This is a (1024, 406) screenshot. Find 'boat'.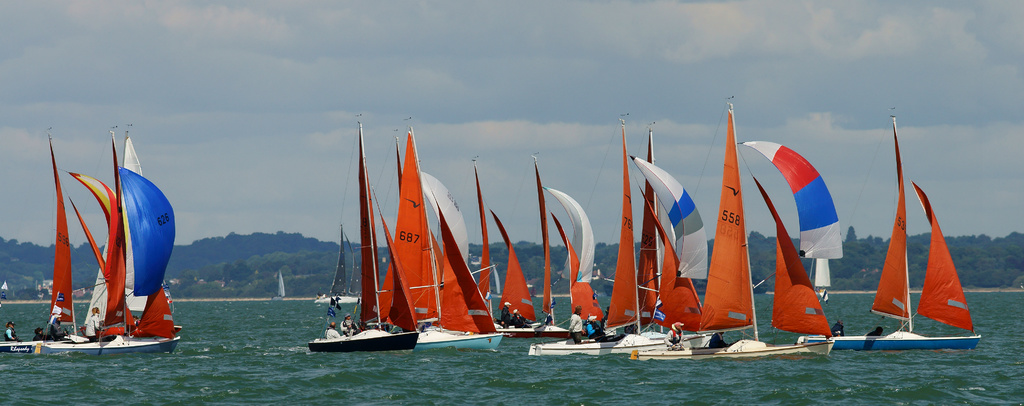
Bounding box: [left=486, top=217, right=557, bottom=337].
